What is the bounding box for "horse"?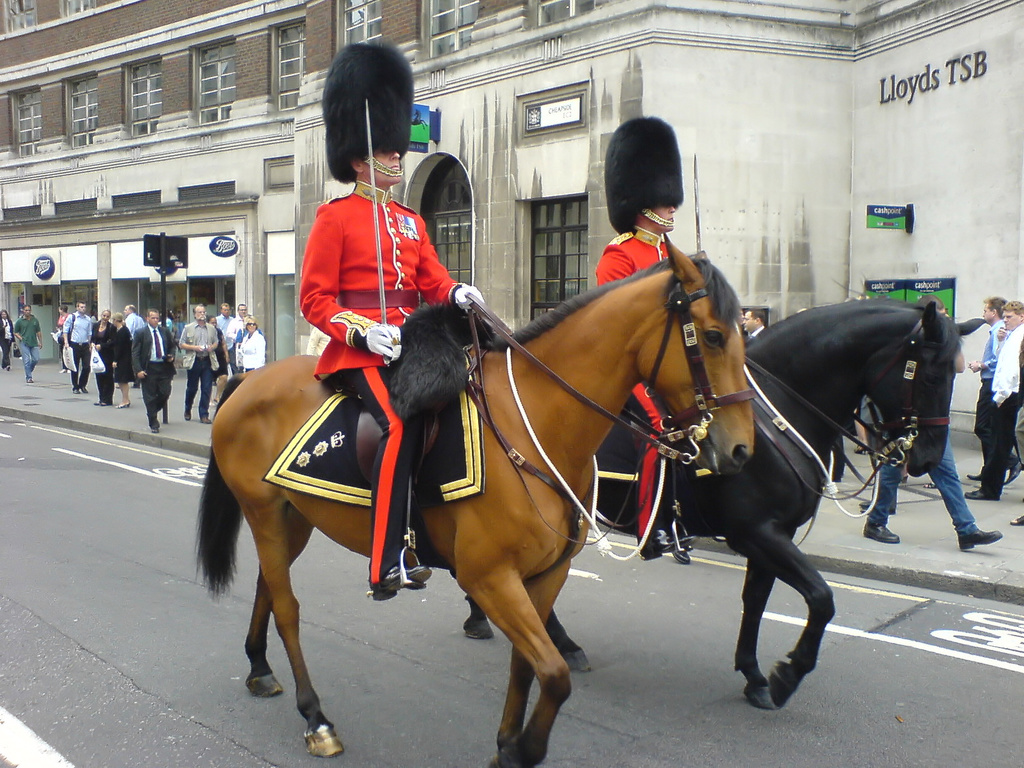
Rect(188, 228, 755, 767).
